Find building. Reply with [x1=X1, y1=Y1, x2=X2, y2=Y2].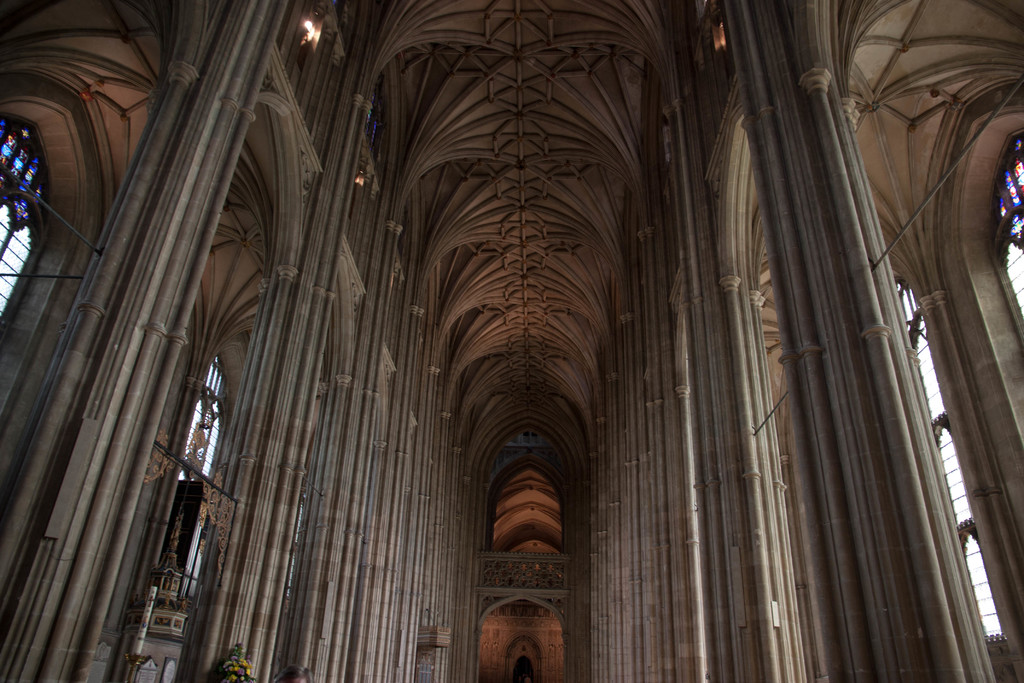
[x1=0, y1=0, x2=1023, y2=682].
